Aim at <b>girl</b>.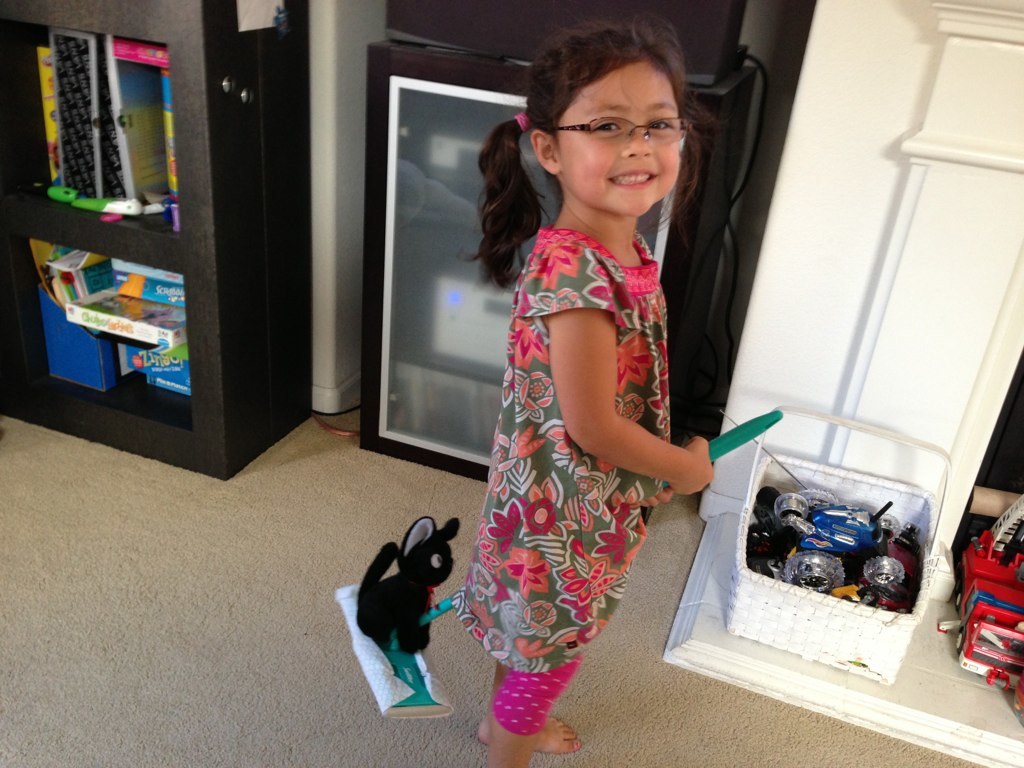
Aimed at [447,11,722,767].
